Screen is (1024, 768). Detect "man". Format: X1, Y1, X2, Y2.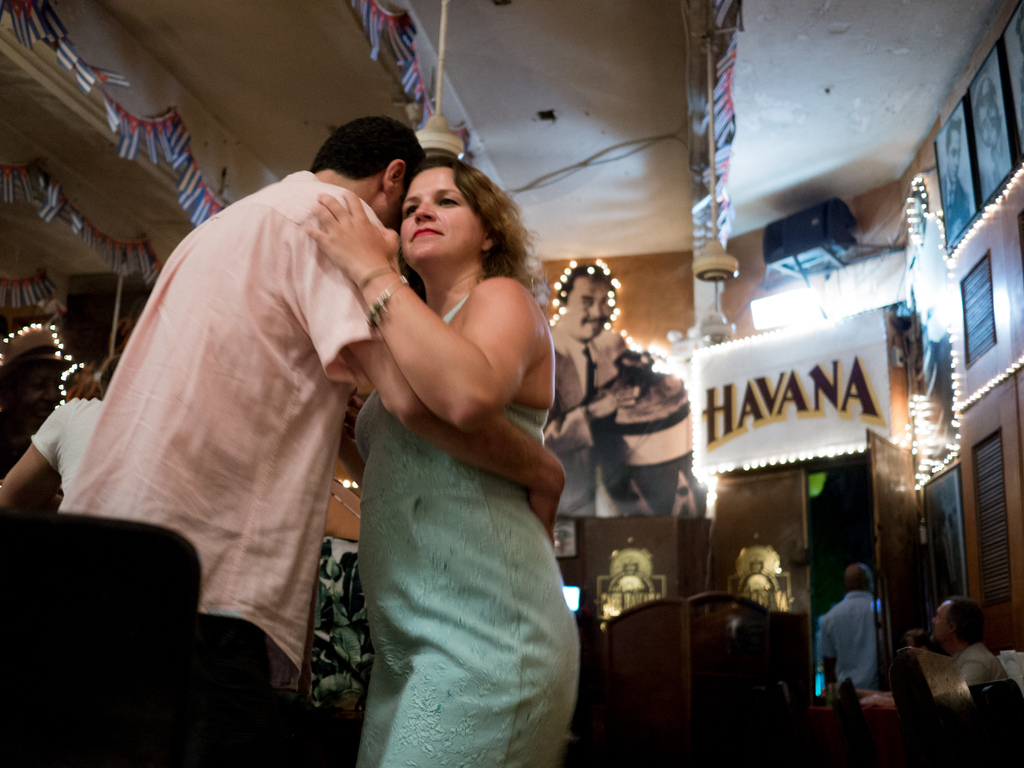
820, 563, 890, 692.
